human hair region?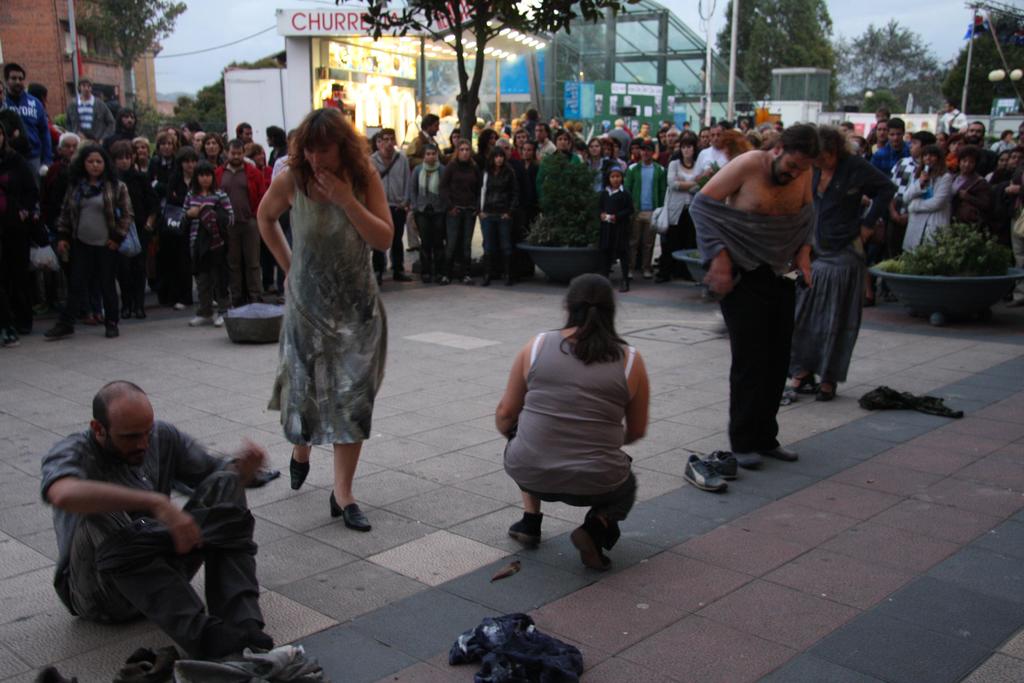
locate(765, 122, 823, 154)
